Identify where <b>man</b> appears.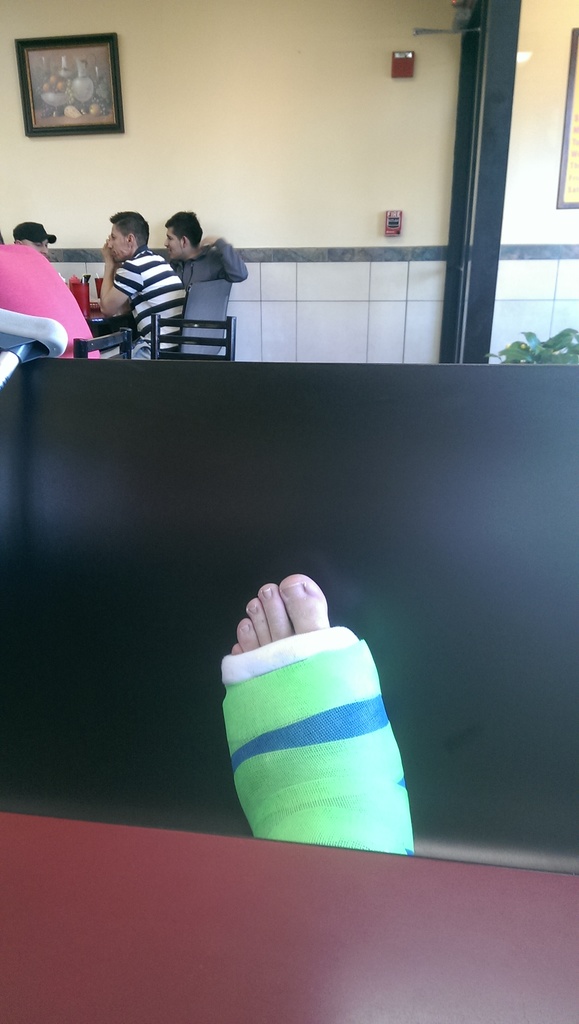
Appears at bbox=[10, 216, 63, 251].
